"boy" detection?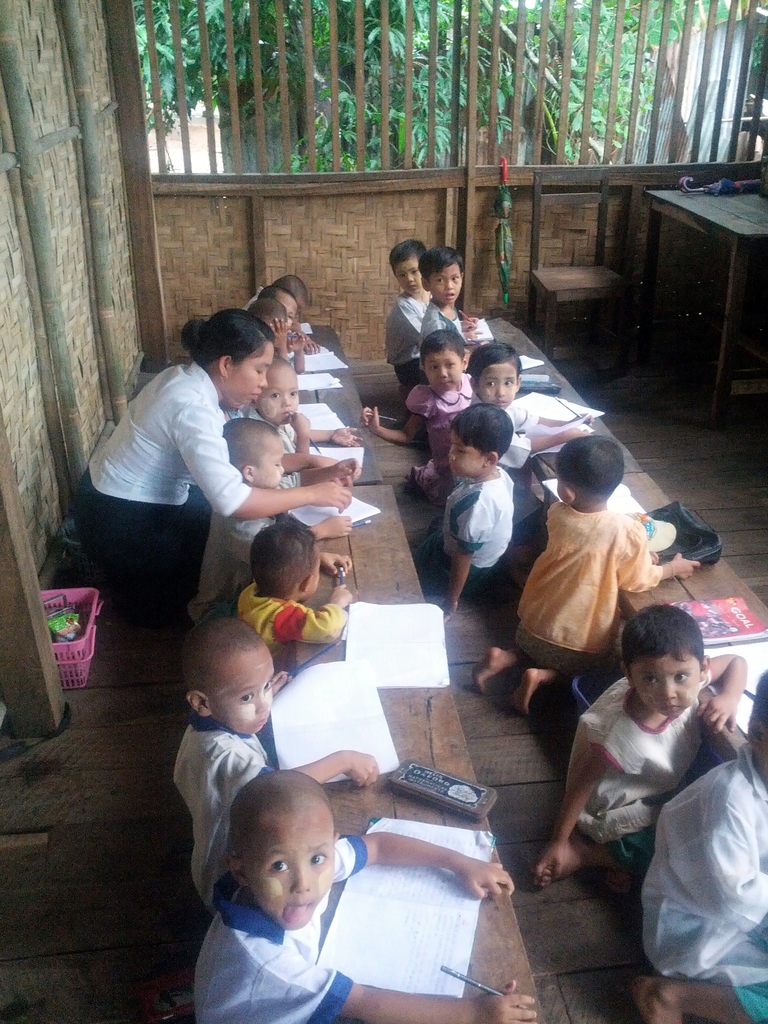
region(192, 768, 533, 1023)
